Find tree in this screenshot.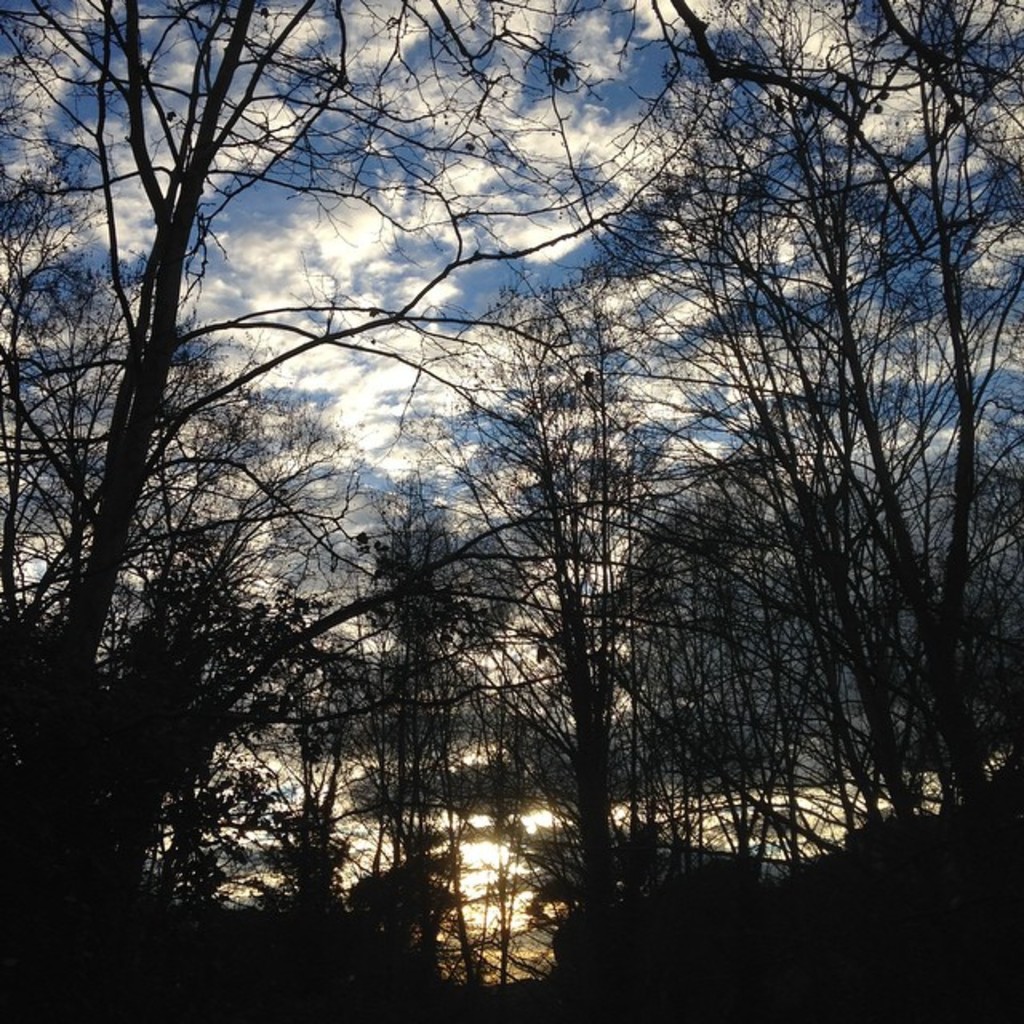
The bounding box for tree is rect(598, 0, 1022, 898).
